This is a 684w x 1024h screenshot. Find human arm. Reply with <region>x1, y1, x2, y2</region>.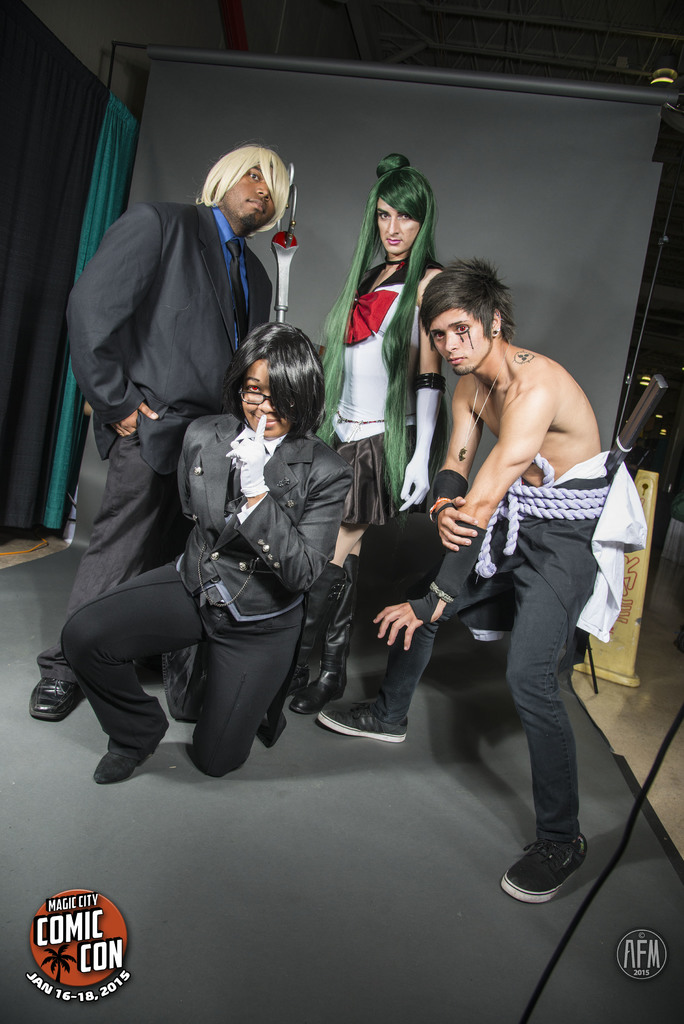
<region>422, 378, 485, 550</region>.
